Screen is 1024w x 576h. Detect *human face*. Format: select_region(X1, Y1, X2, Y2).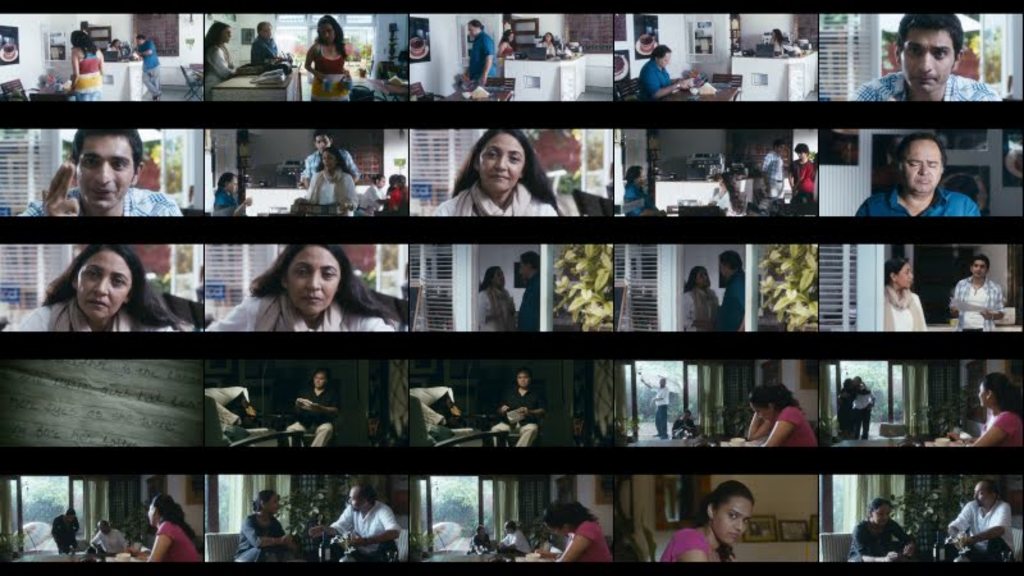
select_region(902, 142, 940, 193).
